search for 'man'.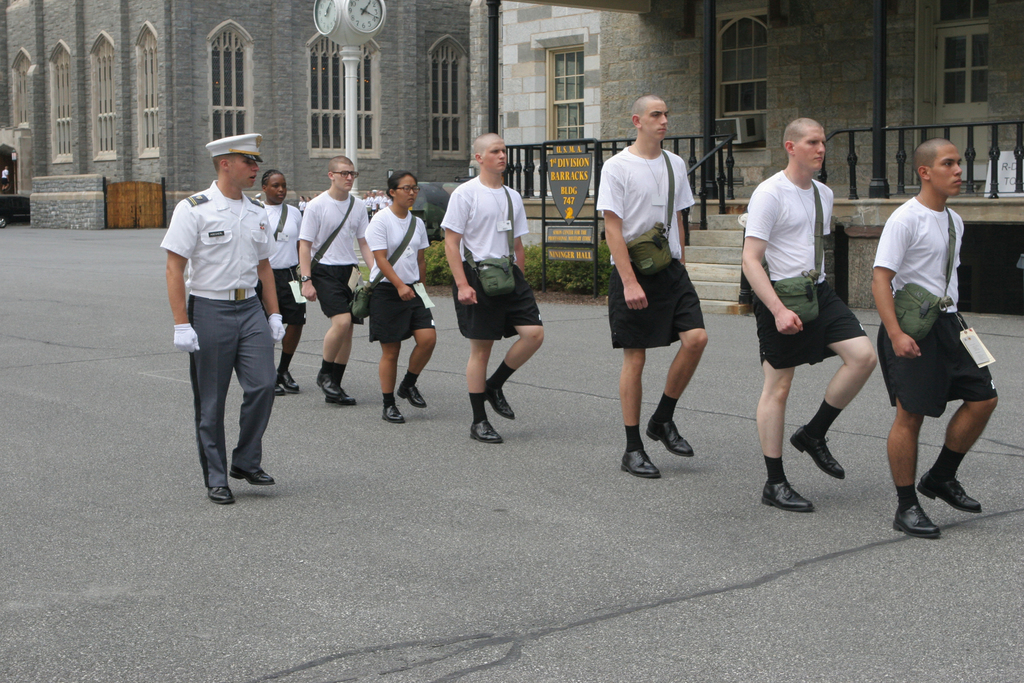
Found at (0,164,6,198).
